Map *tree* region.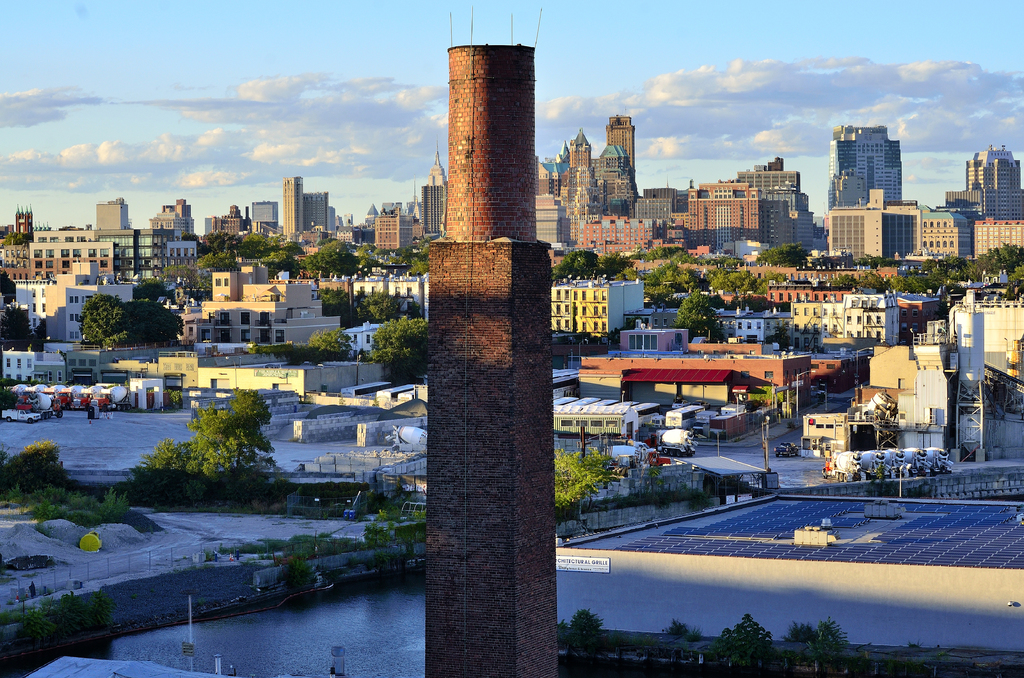
Mapped to crop(567, 606, 612, 663).
